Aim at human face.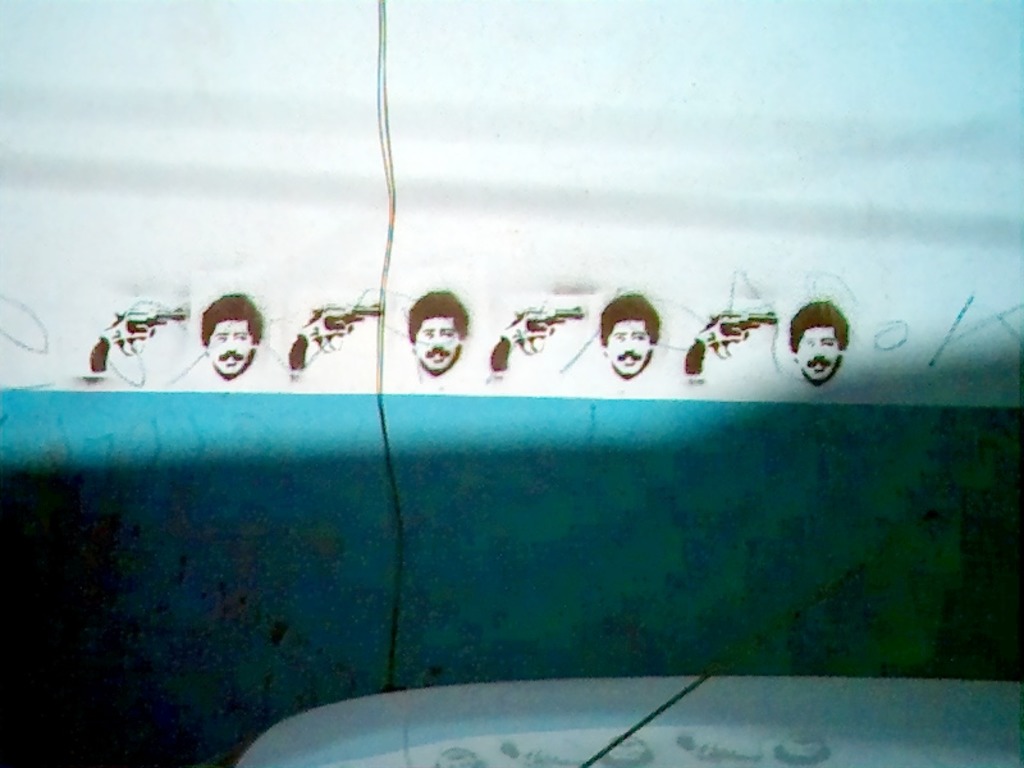
Aimed at detection(209, 317, 253, 372).
